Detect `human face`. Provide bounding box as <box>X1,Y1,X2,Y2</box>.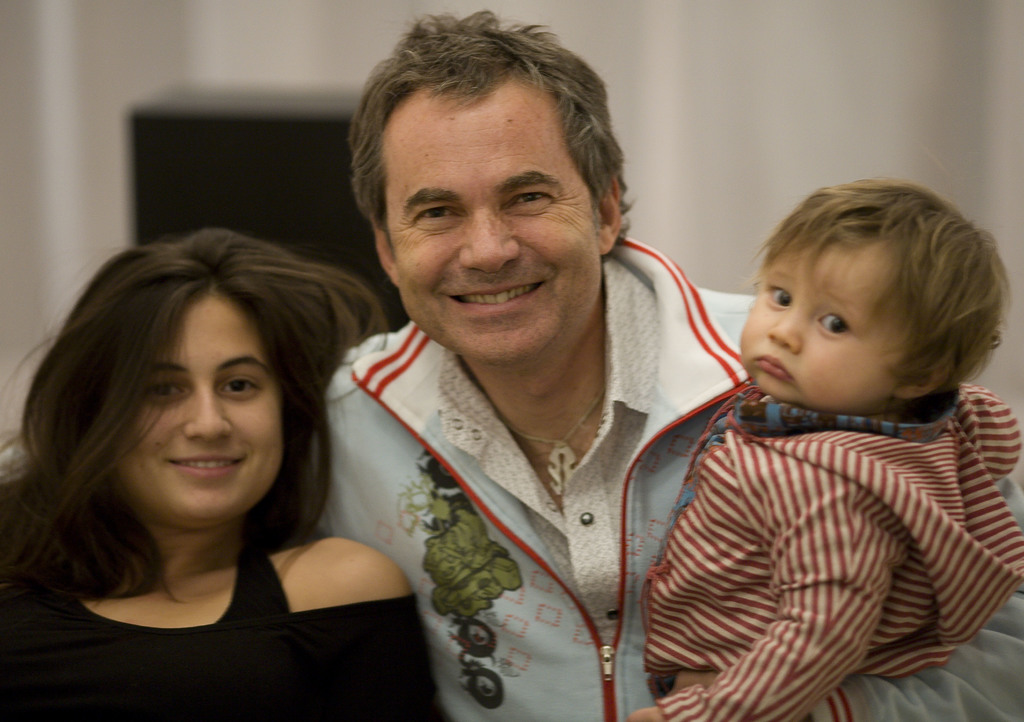
<box>384,104,604,358</box>.
